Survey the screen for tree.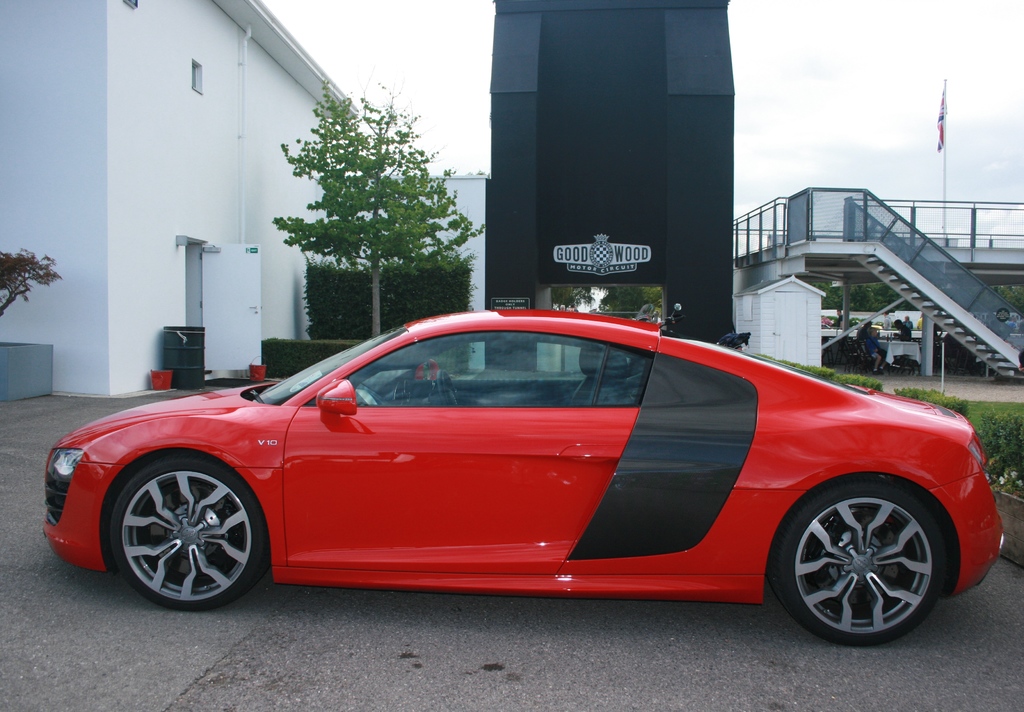
Survey found: (x1=0, y1=244, x2=76, y2=314).
